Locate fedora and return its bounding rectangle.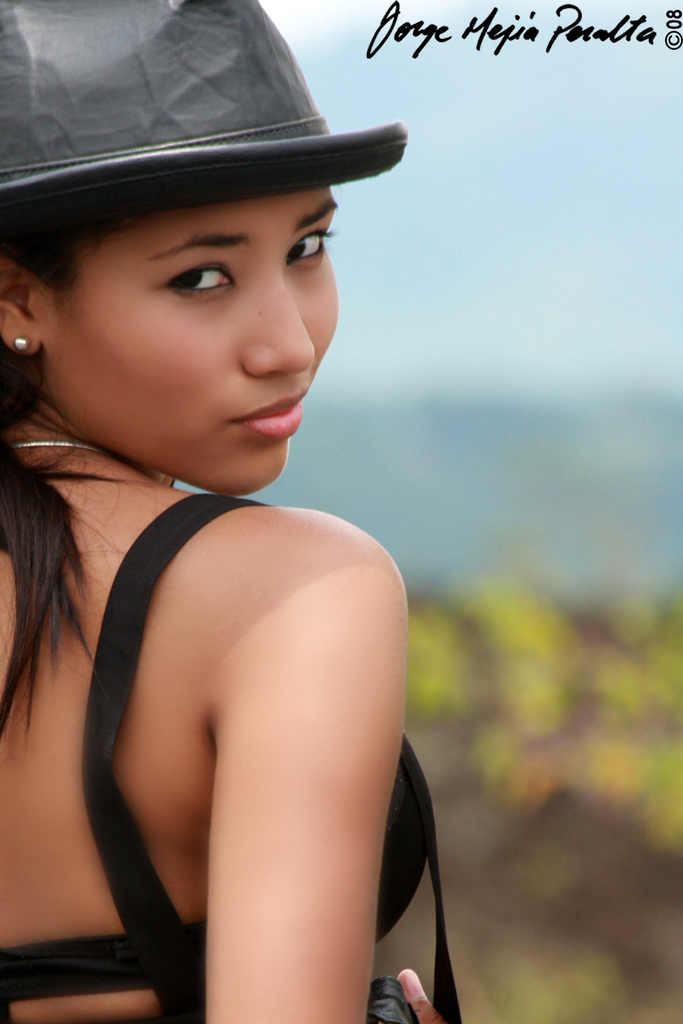
x1=4 y1=10 x2=402 y2=288.
